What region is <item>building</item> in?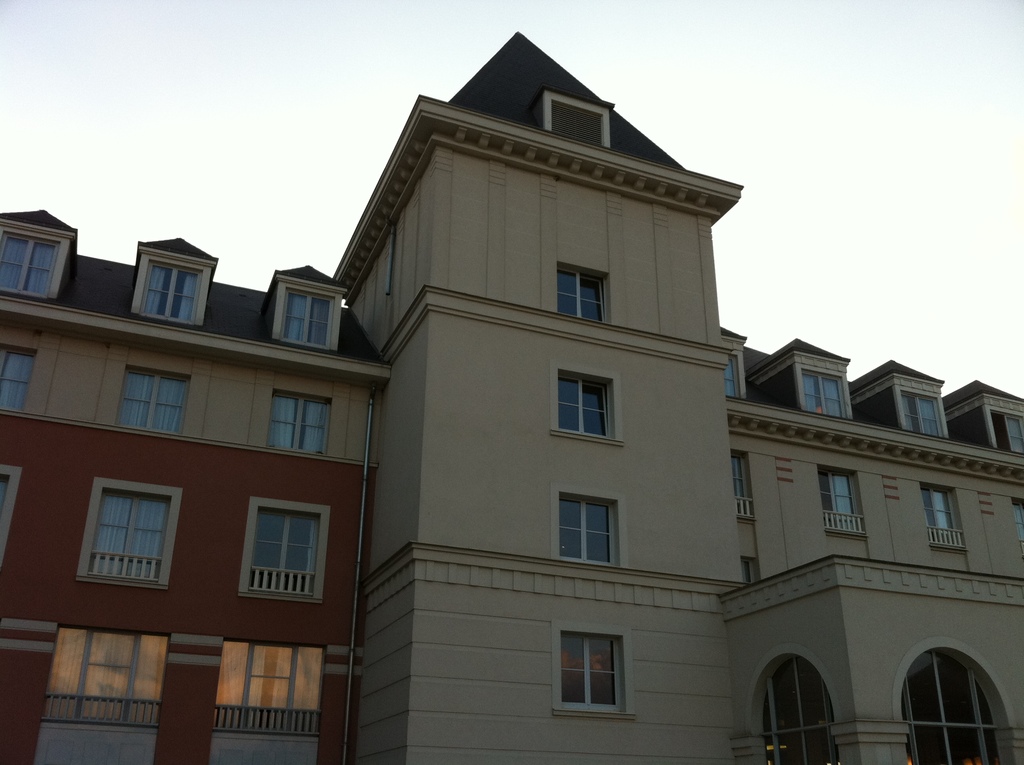
{"x1": 332, "y1": 31, "x2": 1023, "y2": 764}.
